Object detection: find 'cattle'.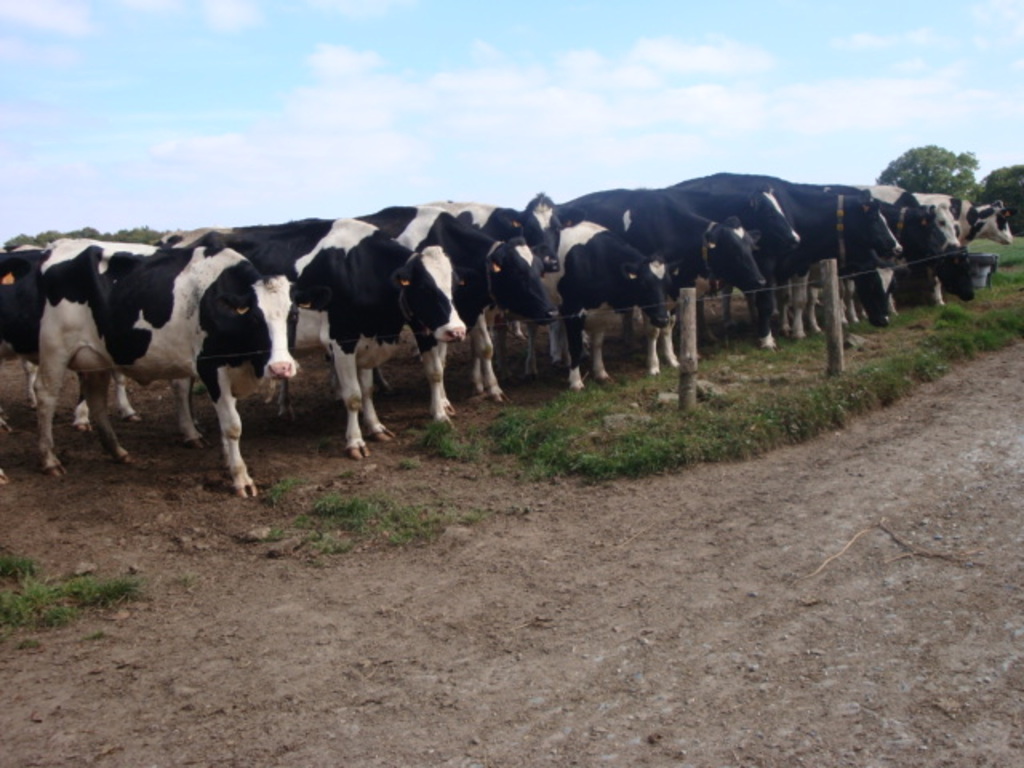
[x1=784, y1=179, x2=898, y2=339].
